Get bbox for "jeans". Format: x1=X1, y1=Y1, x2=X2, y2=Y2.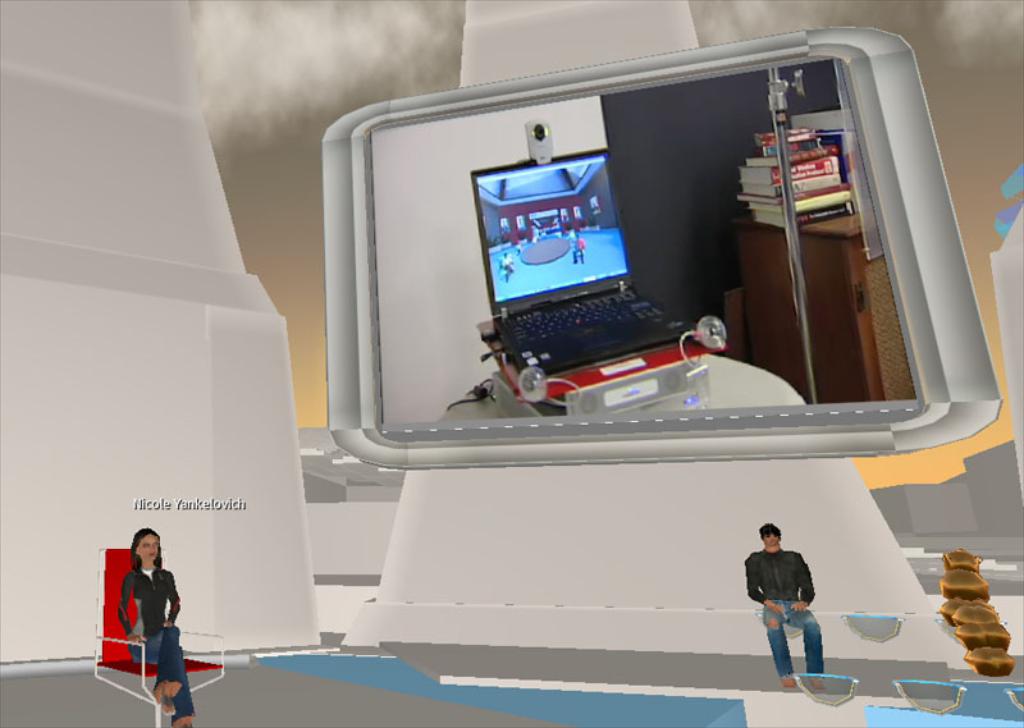
x1=123, y1=626, x2=196, y2=716.
